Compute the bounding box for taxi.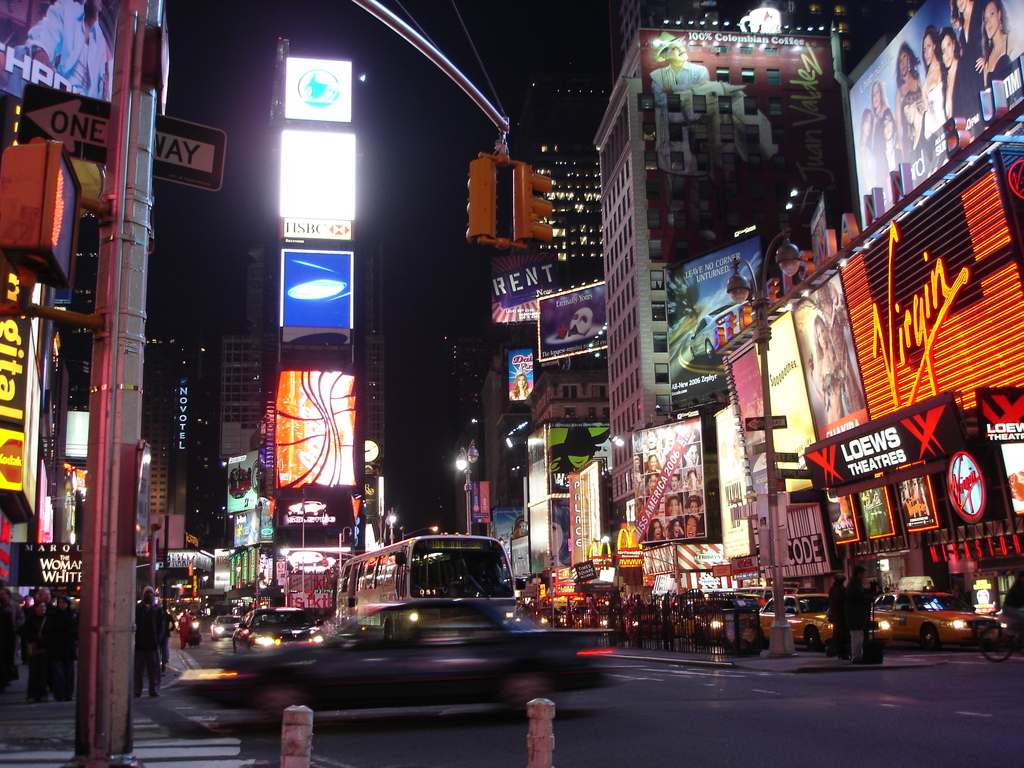
x1=762, y1=589, x2=896, y2=655.
